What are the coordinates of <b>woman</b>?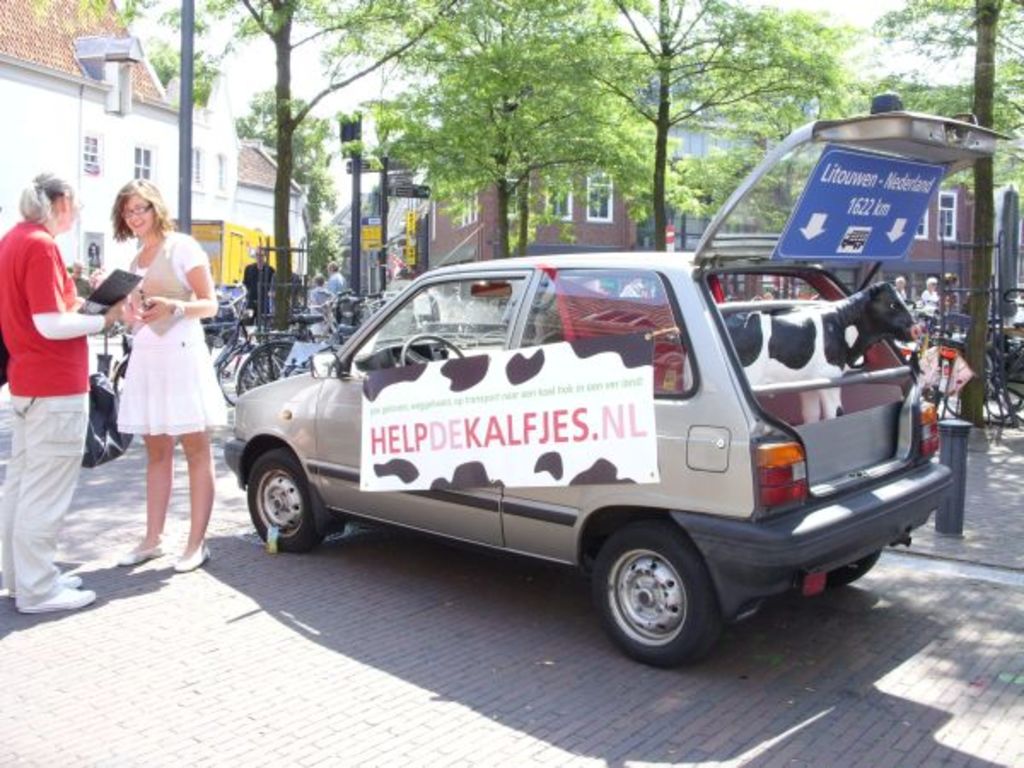
(left=99, top=212, right=218, bottom=550).
